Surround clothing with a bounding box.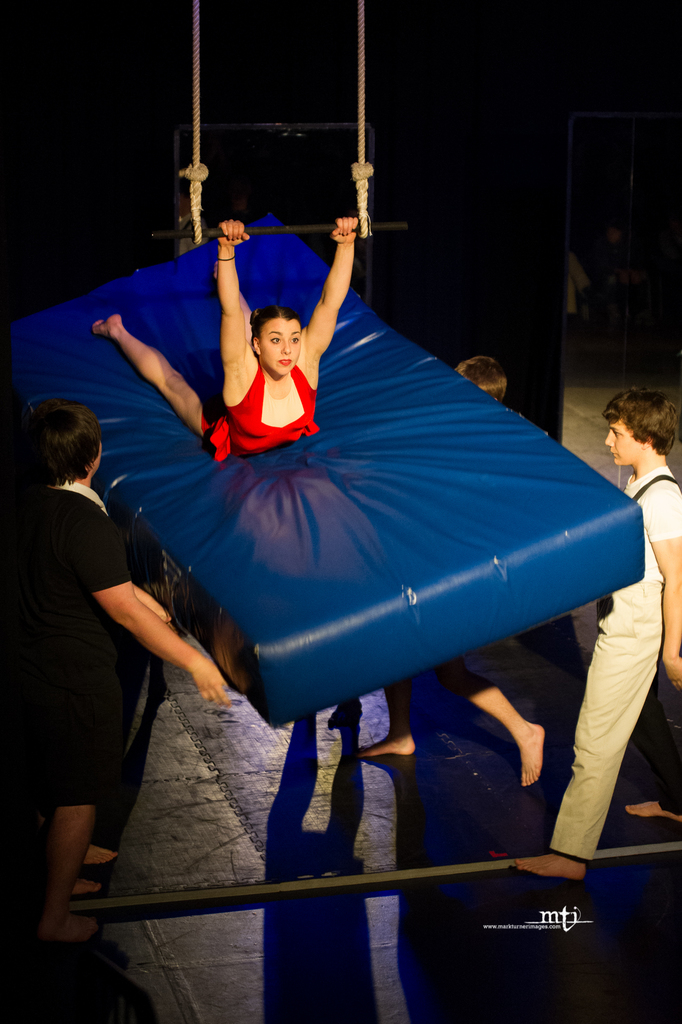
locate(547, 472, 681, 862).
